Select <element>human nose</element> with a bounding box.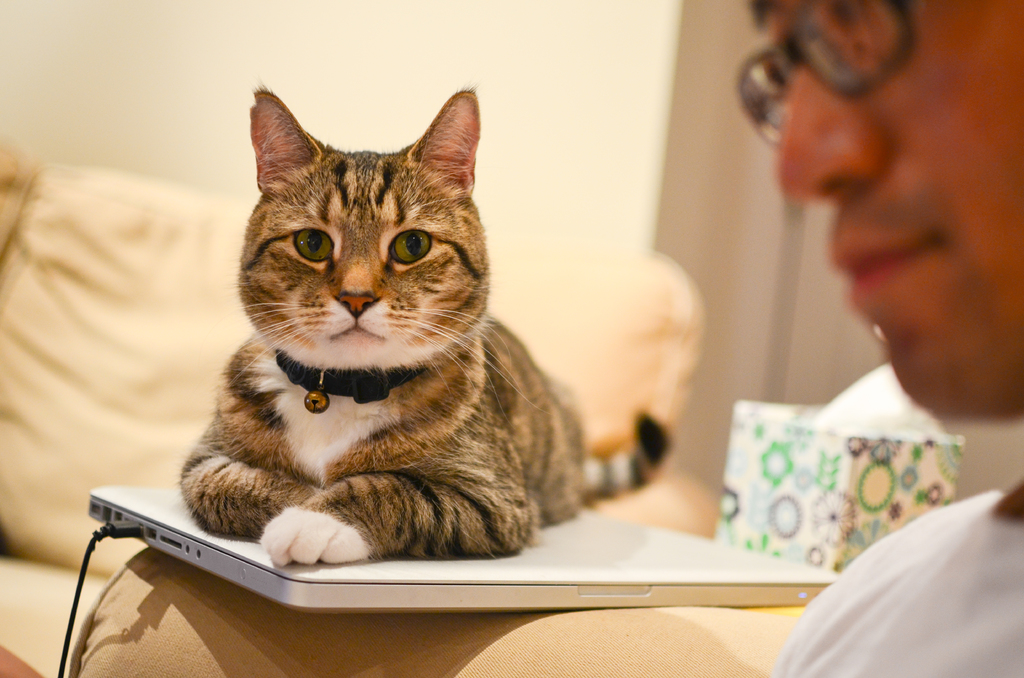
(x1=771, y1=28, x2=897, y2=207).
